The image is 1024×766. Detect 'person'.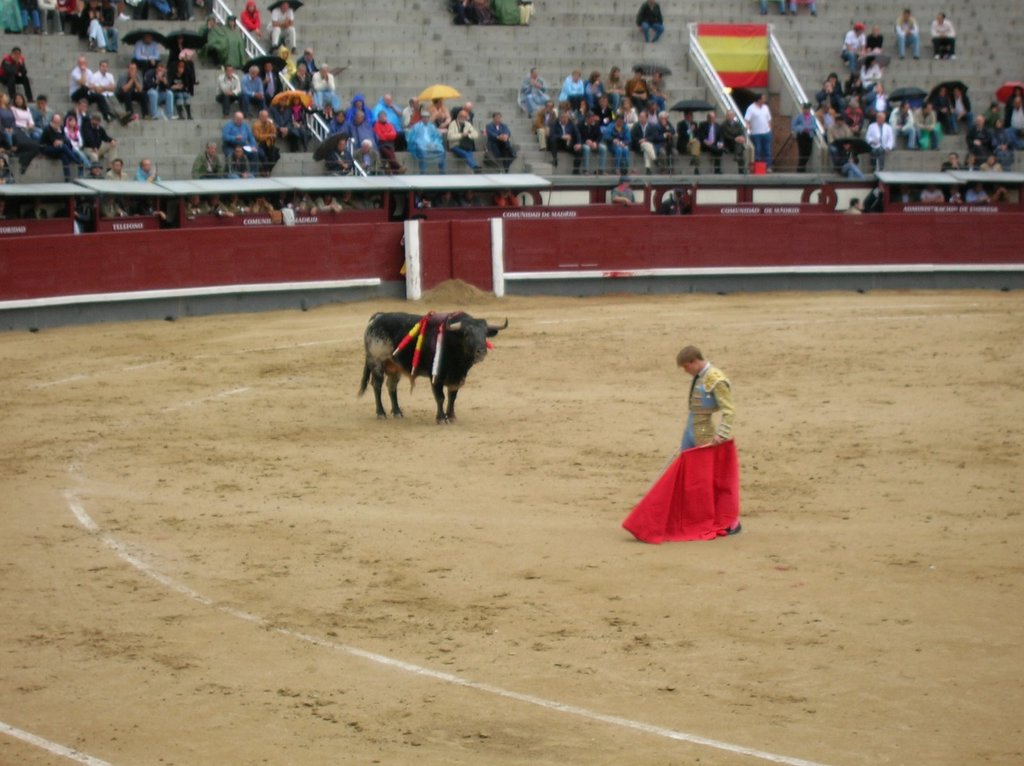
Detection: 4,90,36,159.
